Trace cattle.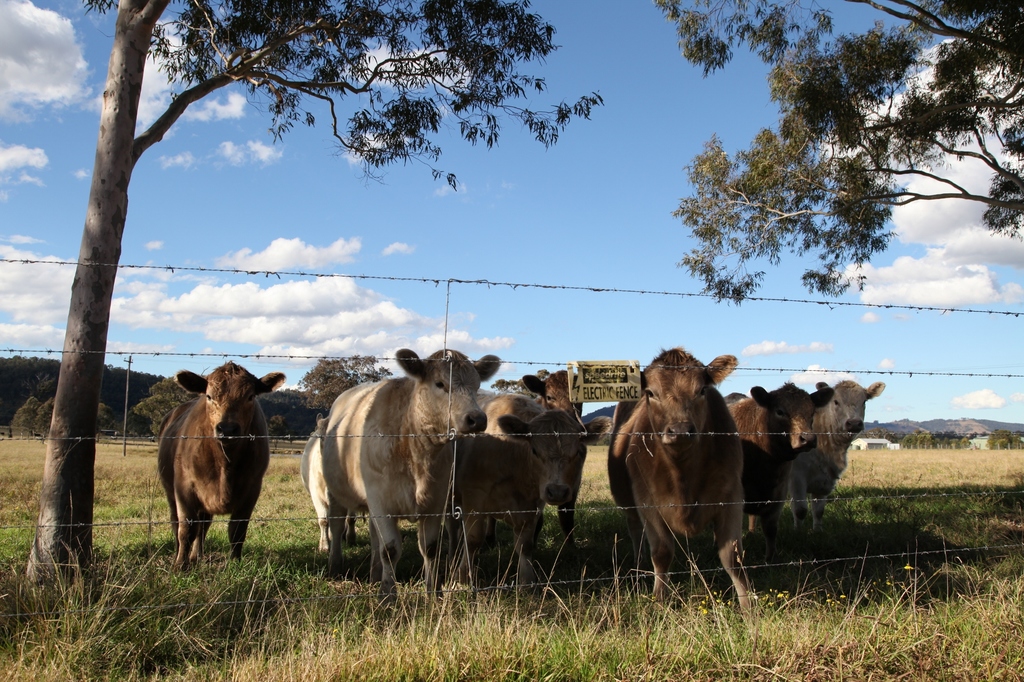
Traced to {"x1": 467, "y1": 386, "x2": 586, "y2": 607}.
